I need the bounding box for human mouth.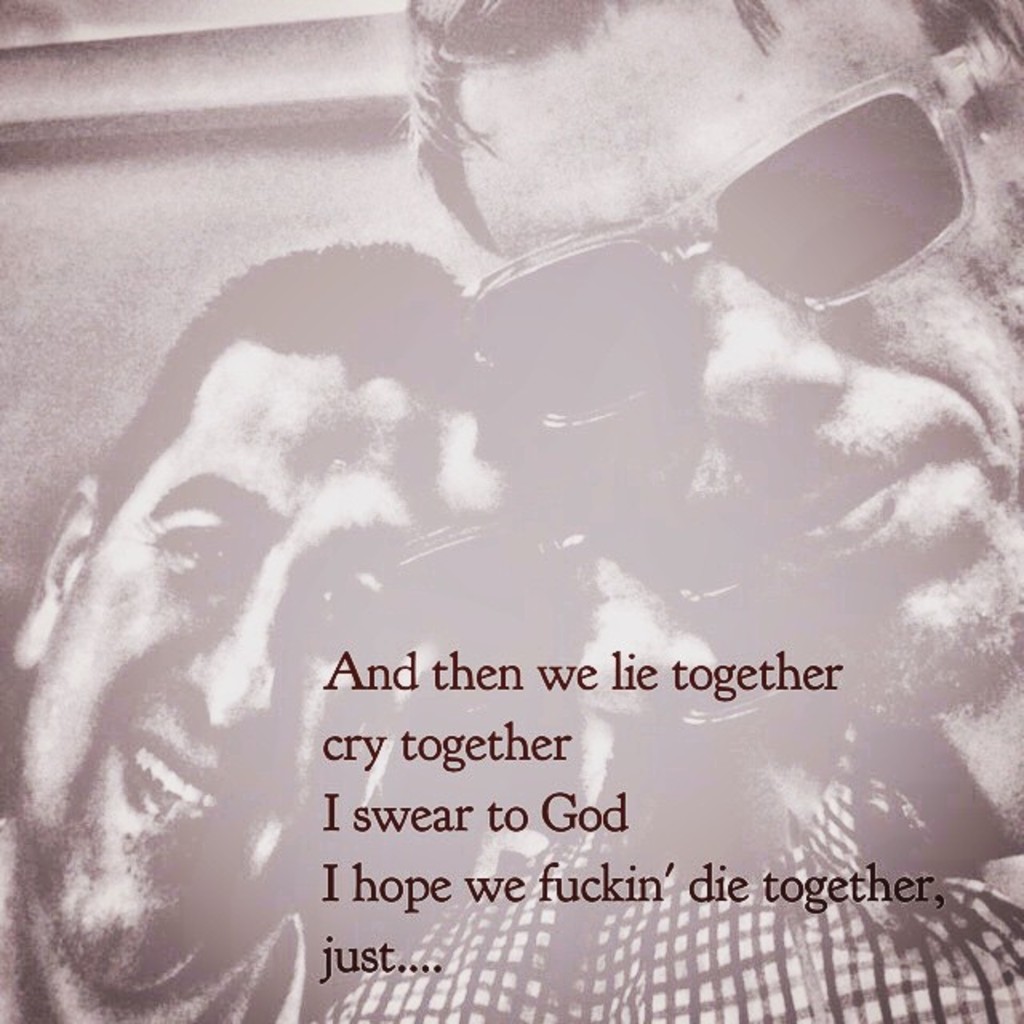
Here it is: pyautogui.locateOnScreen(136, 728, 250, 826).
